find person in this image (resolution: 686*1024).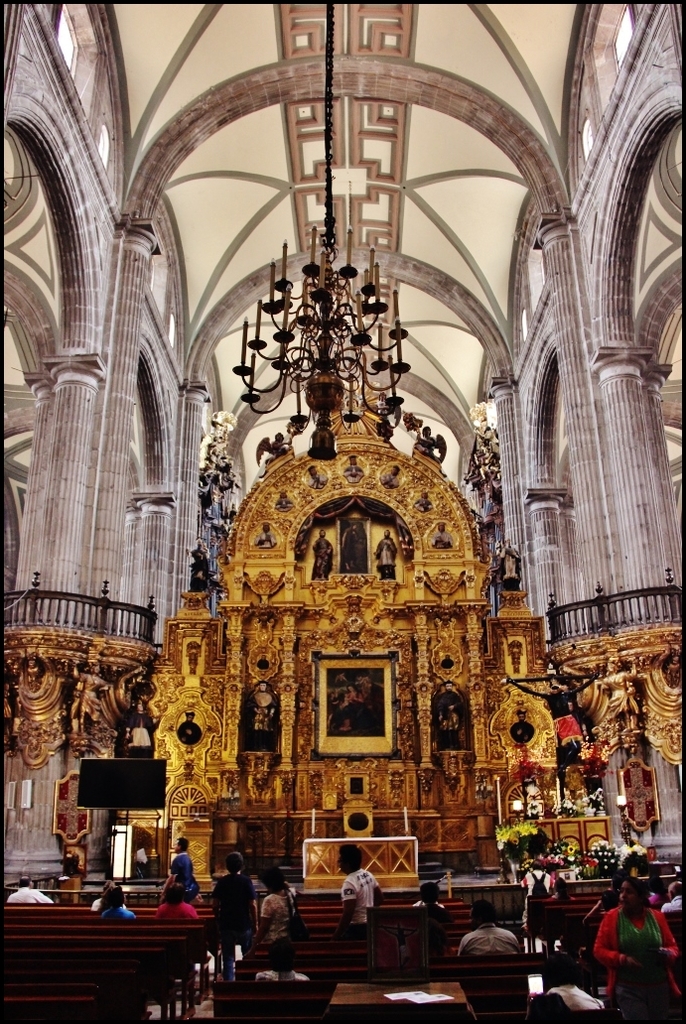
x1=209, y1=850, x2=266, y2=950.
